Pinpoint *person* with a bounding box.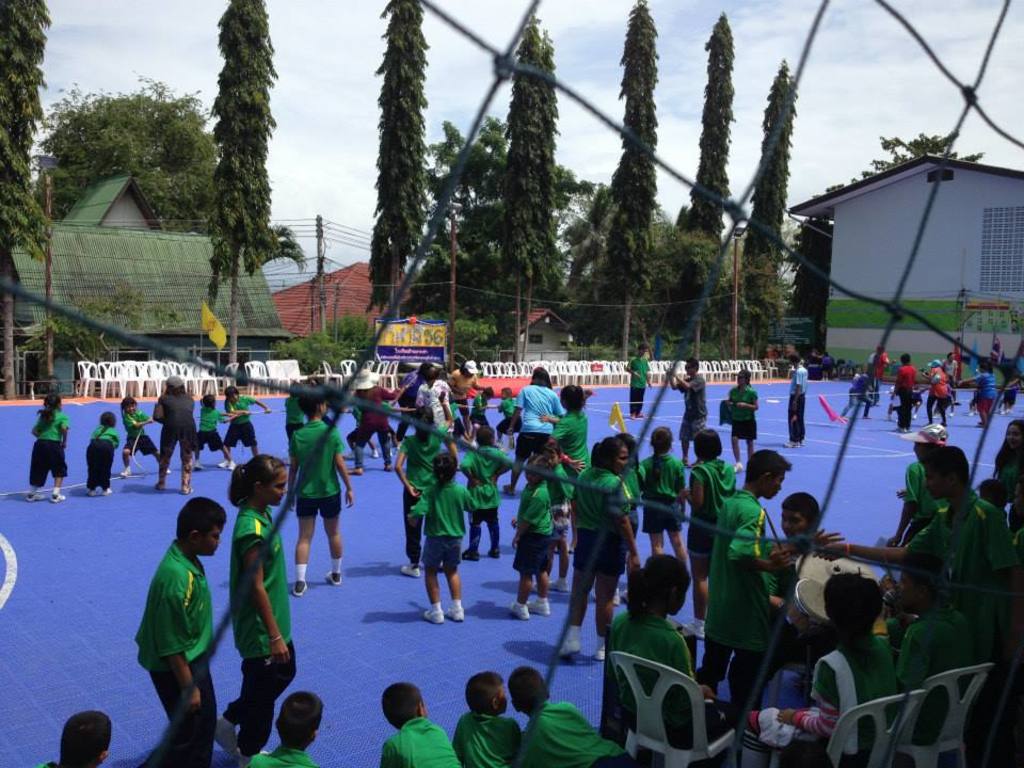
960:364:991:418.
